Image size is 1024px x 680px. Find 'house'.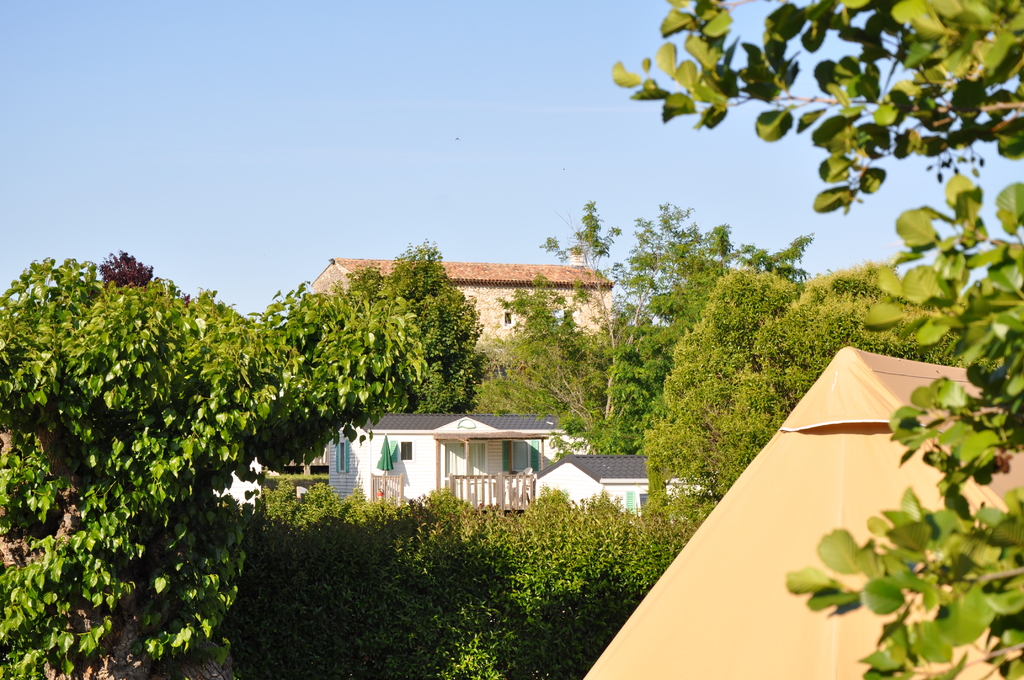
321/409/599/527.
